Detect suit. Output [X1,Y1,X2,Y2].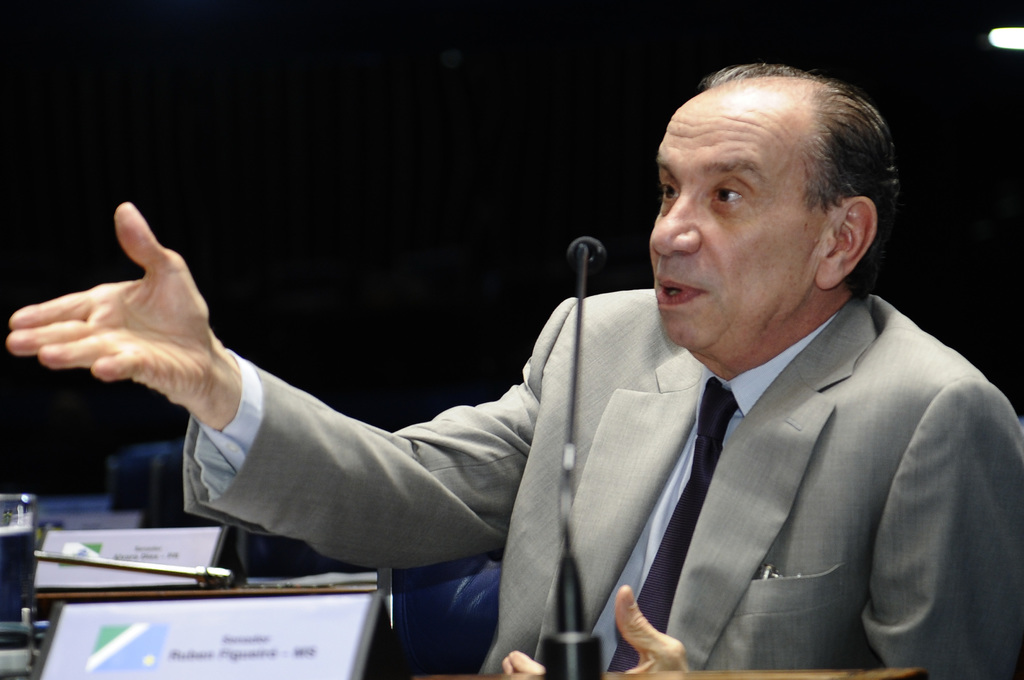
[176,285,1023,674].
